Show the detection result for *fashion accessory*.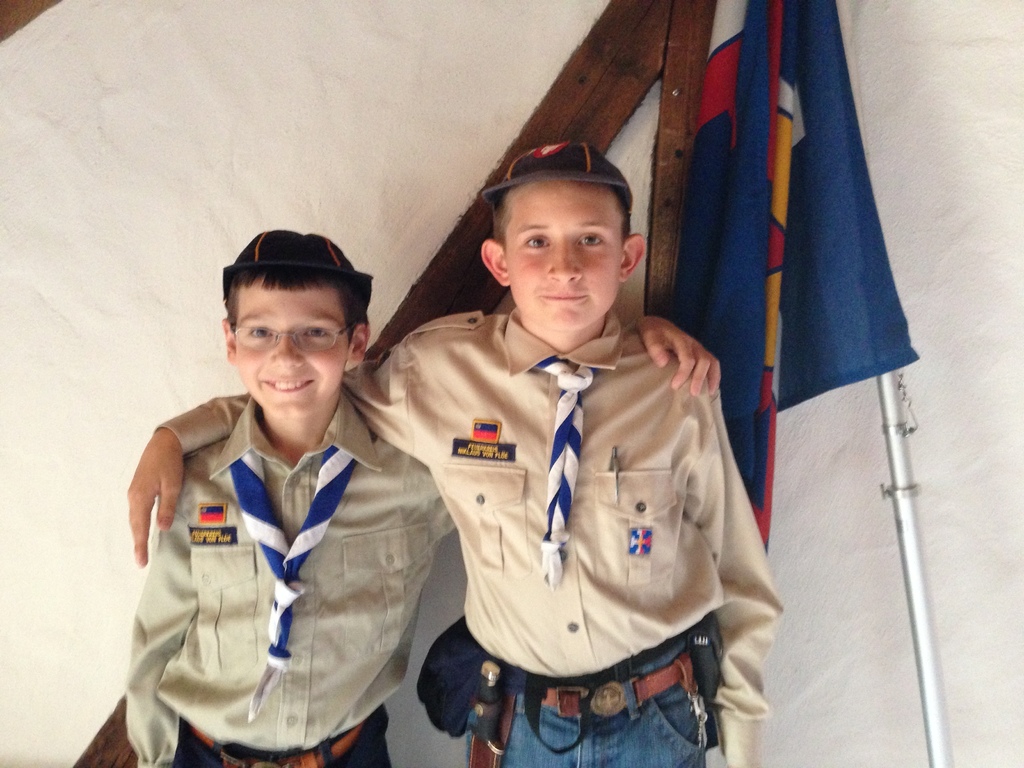
{"x1": 412, "y1": 613, "x2": 718, "y2": 767}.
